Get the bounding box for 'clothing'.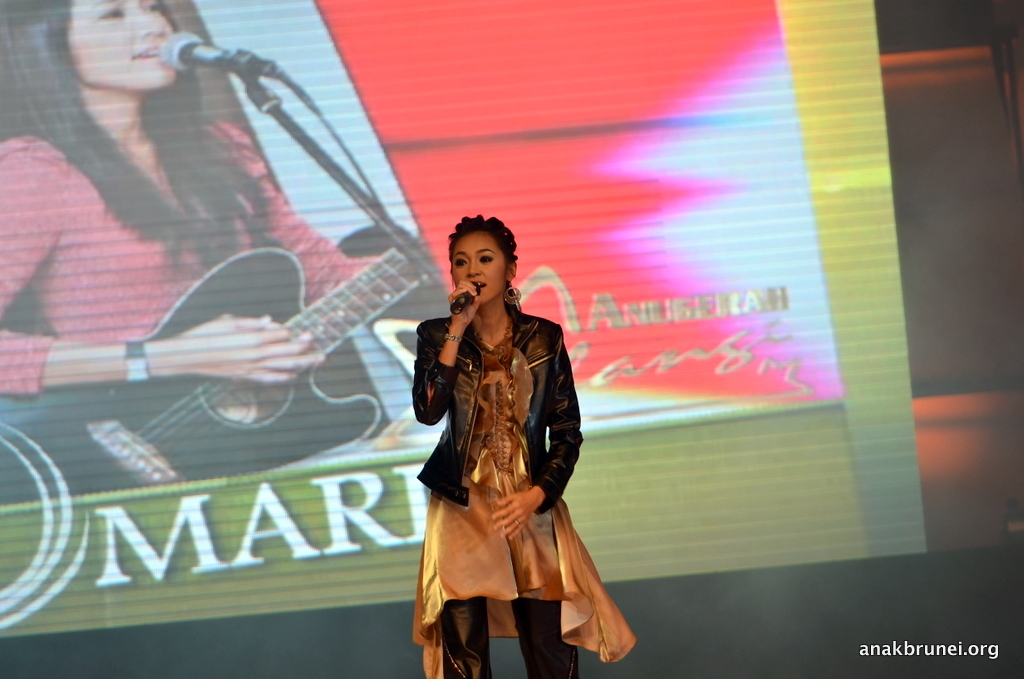
crop(414, 263, 600, 639).
